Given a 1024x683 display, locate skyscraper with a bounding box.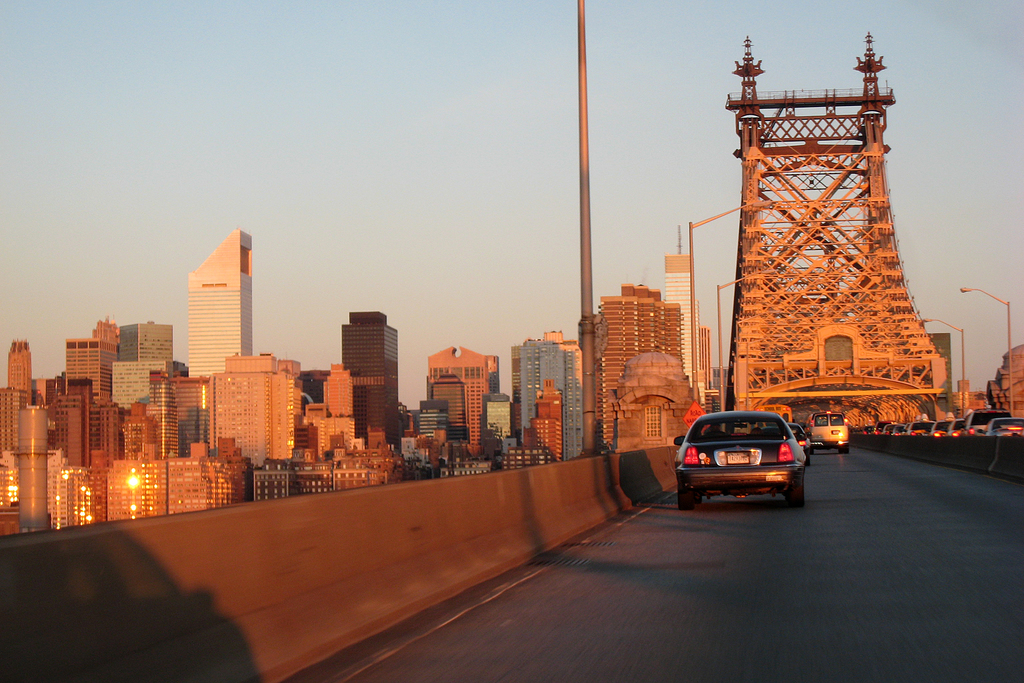
Located: 703 329 718 402.
